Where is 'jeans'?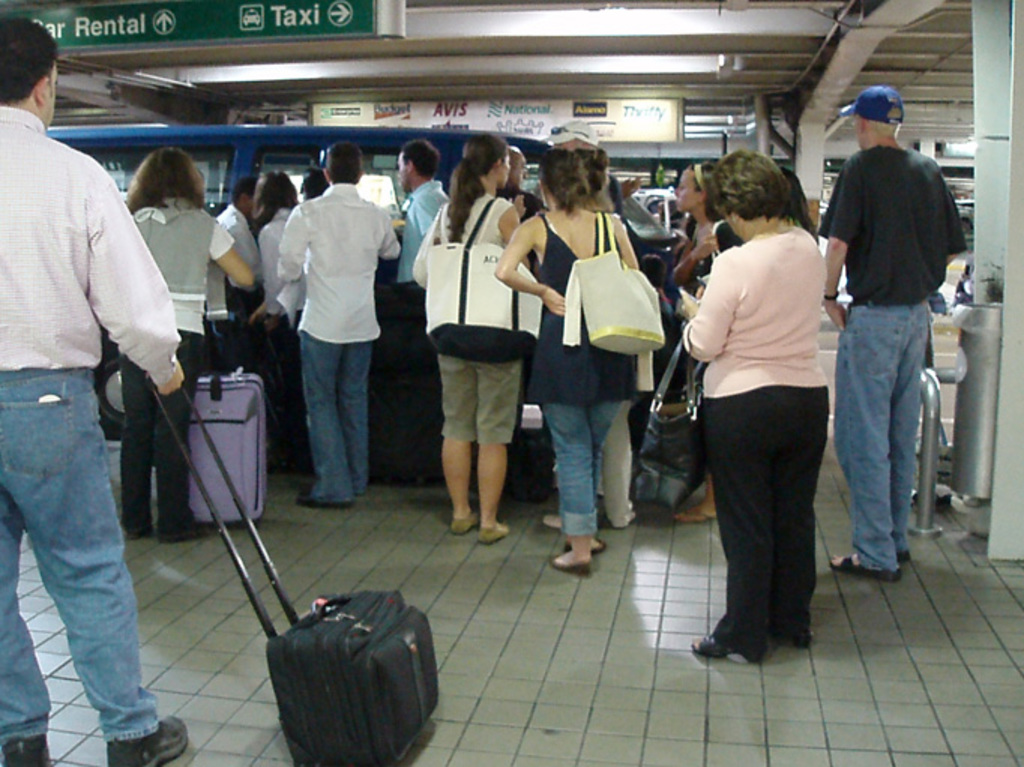
x1=303 y1=327 x2=369 y2=503.
